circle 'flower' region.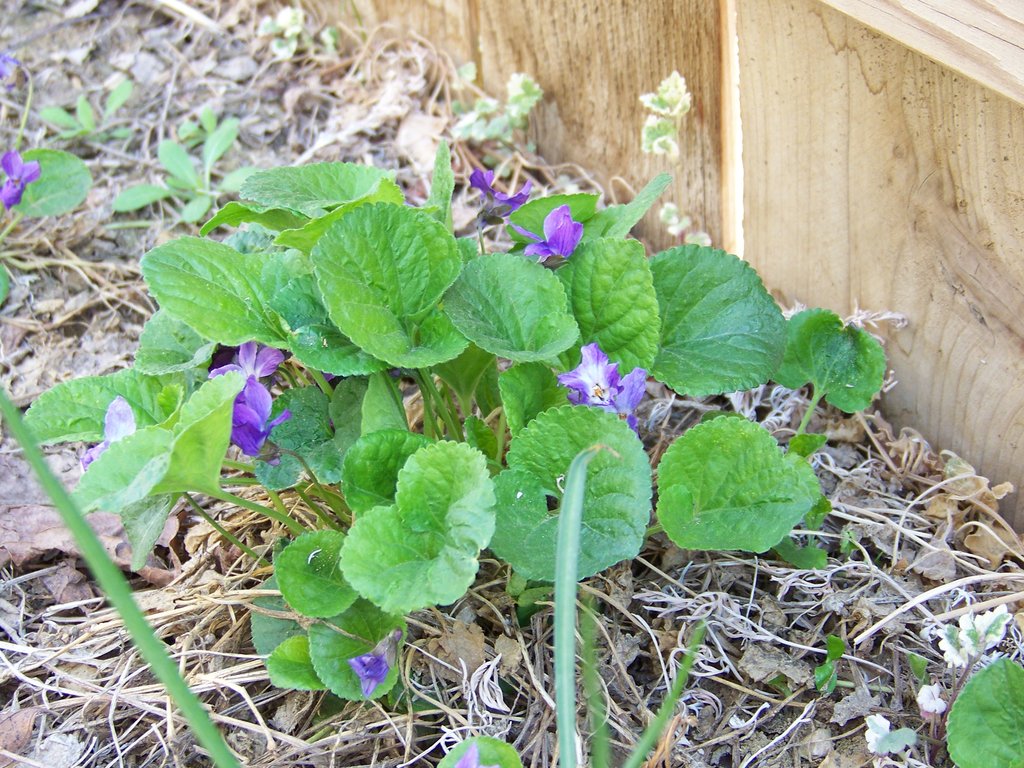
Region: bbox=[449, 739, 499, 767].
